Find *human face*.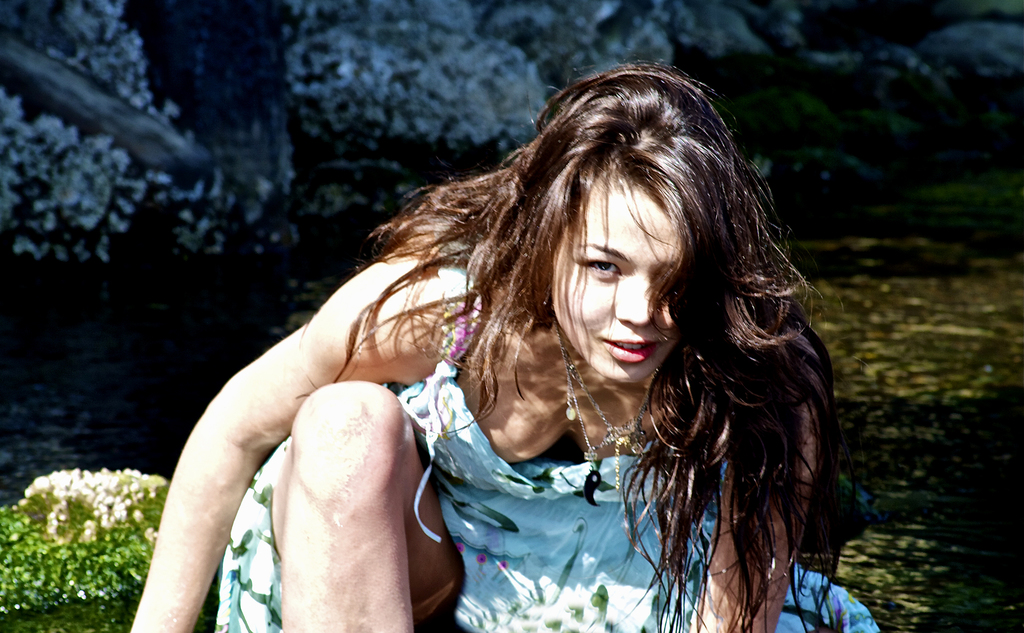
rect(550, 169, 685, 382).
